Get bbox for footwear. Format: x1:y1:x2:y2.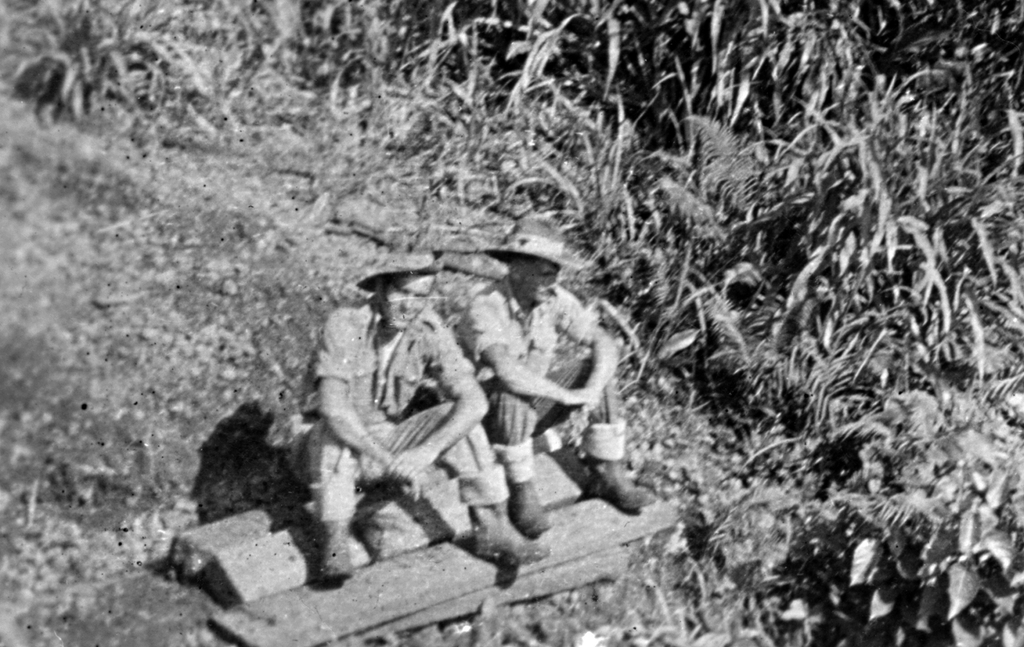
466:500:552:568.
